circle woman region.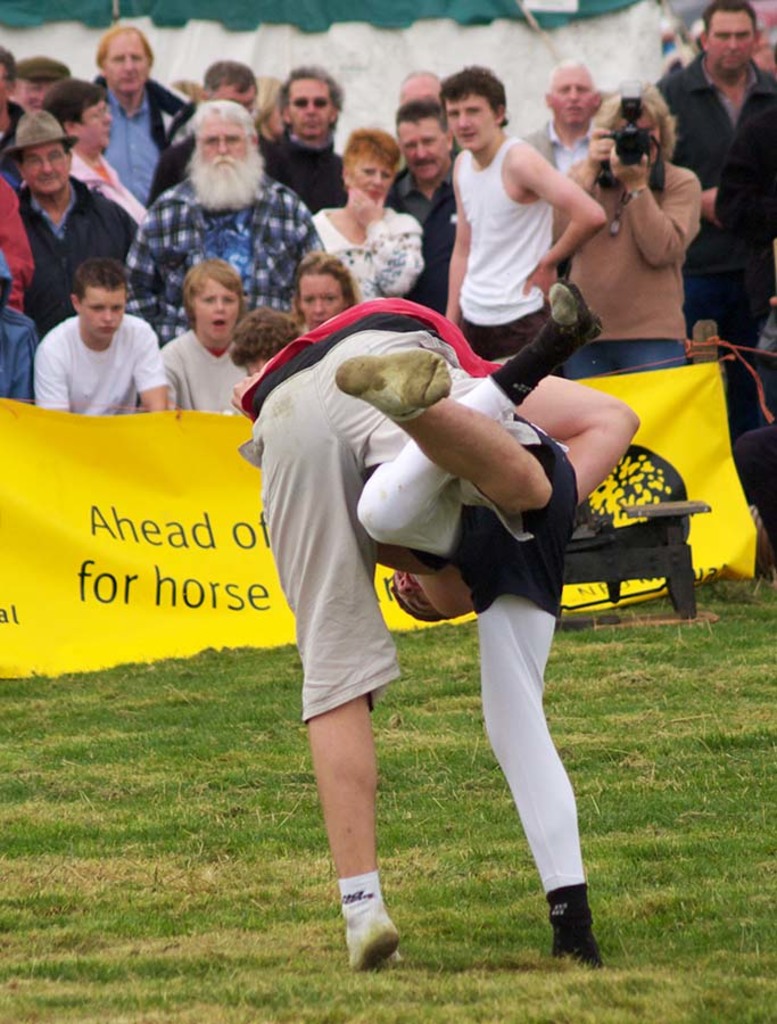
Region: l=250, t=77, r=283, b=139.
